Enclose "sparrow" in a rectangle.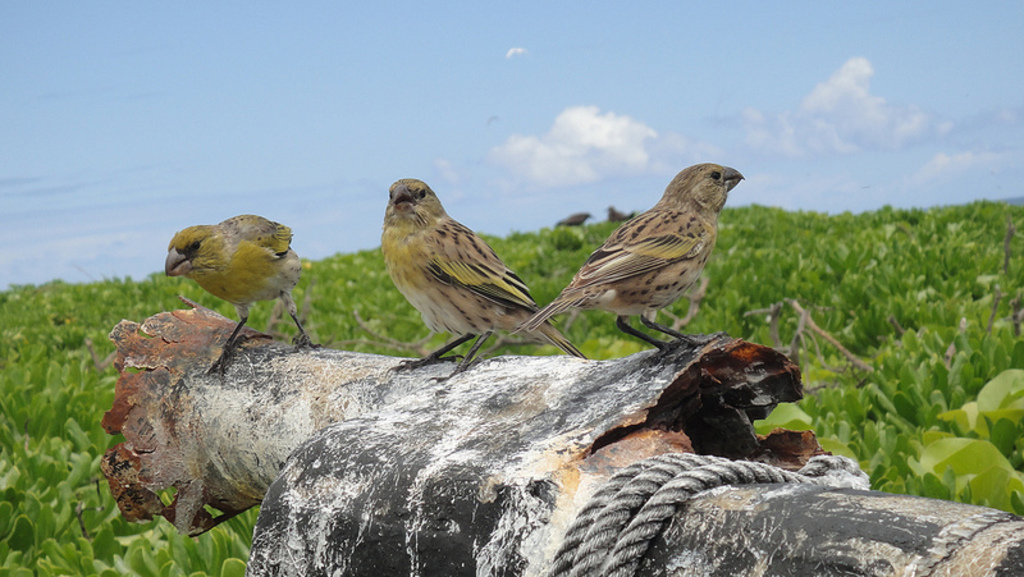
rect(392, 178, 581, 384).
